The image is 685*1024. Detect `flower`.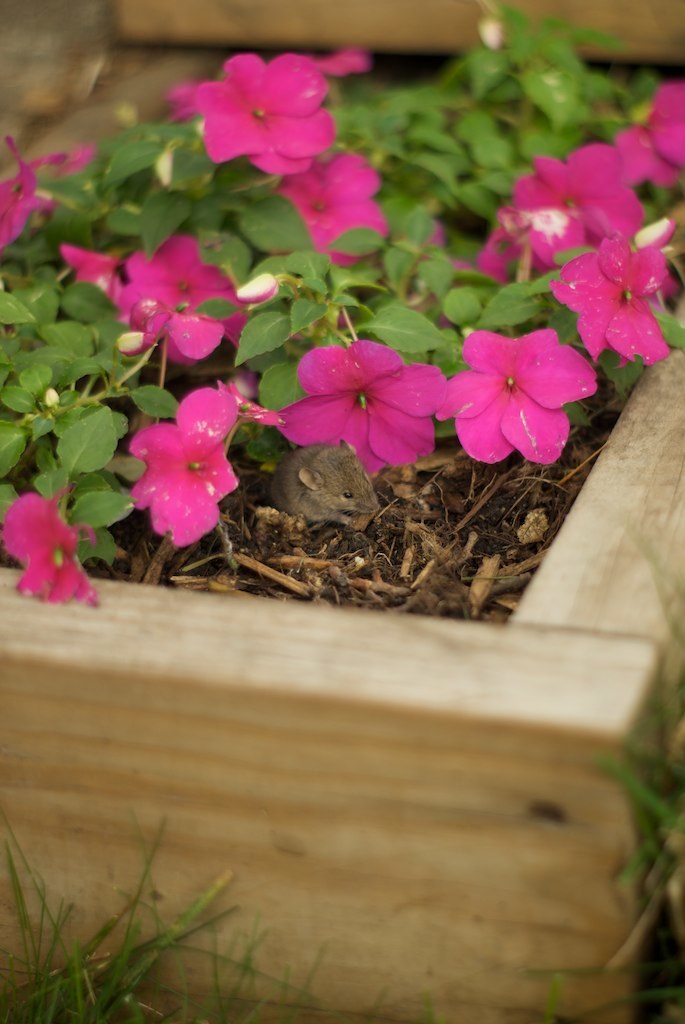
Detection: <region>55, 244, 268, 370</region>.
